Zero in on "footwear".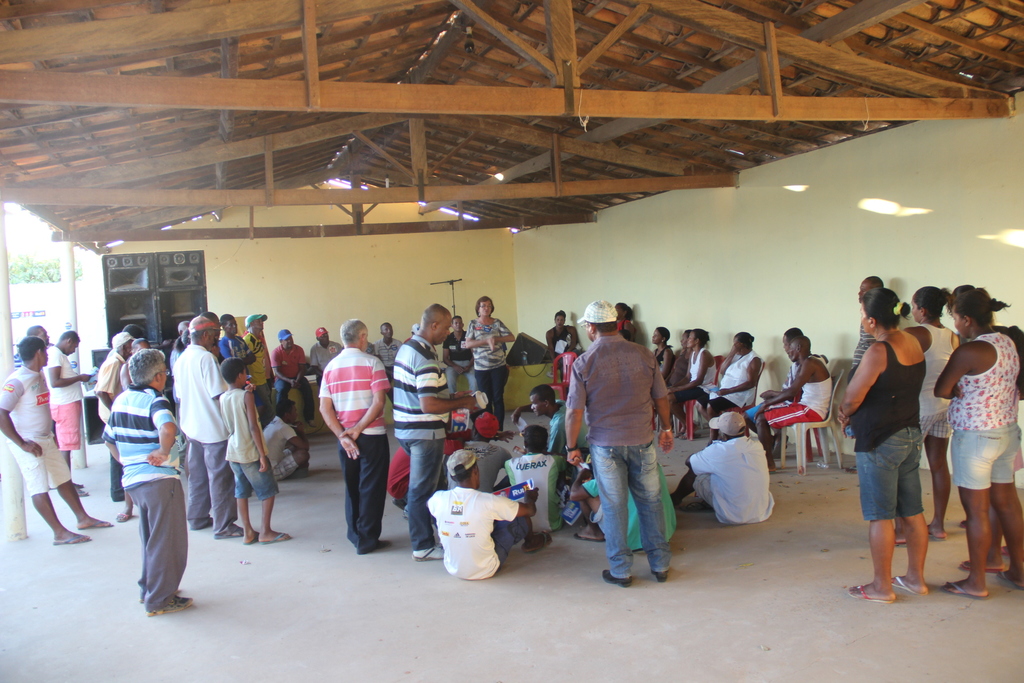
Zeroed in: x1=525 y1=536 x2=550 y2=552.
